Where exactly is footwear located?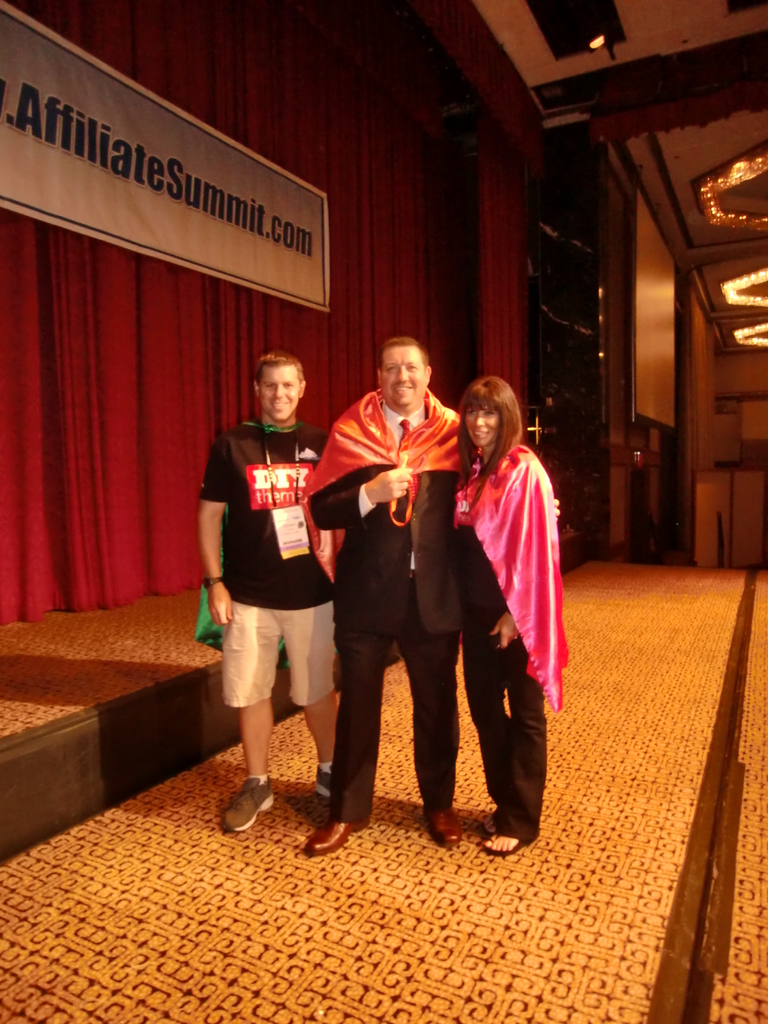
Its bounding box is region(418, 808, 463, 848).
